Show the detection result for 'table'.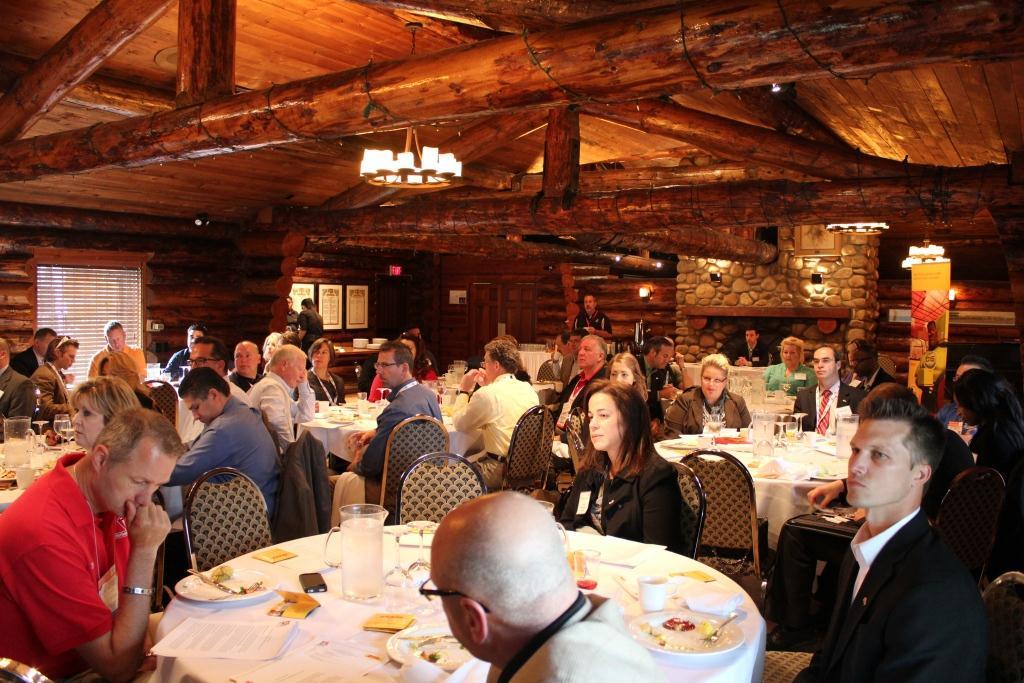
locate(150, 514, 775, 682).
